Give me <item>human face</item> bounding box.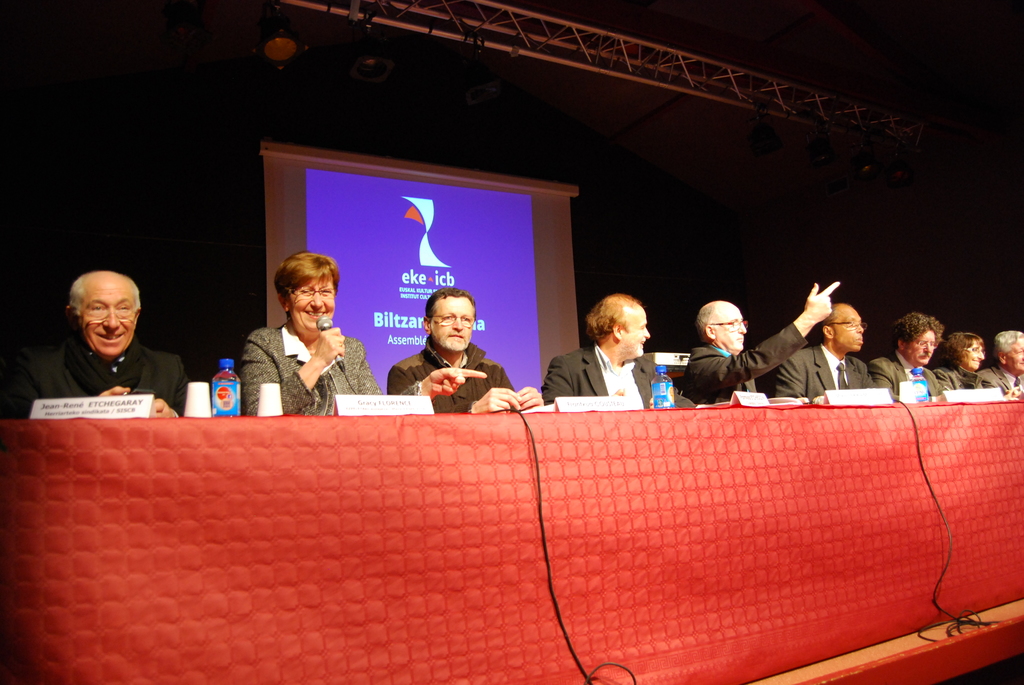
Rect(716, 302, 753, 354).
